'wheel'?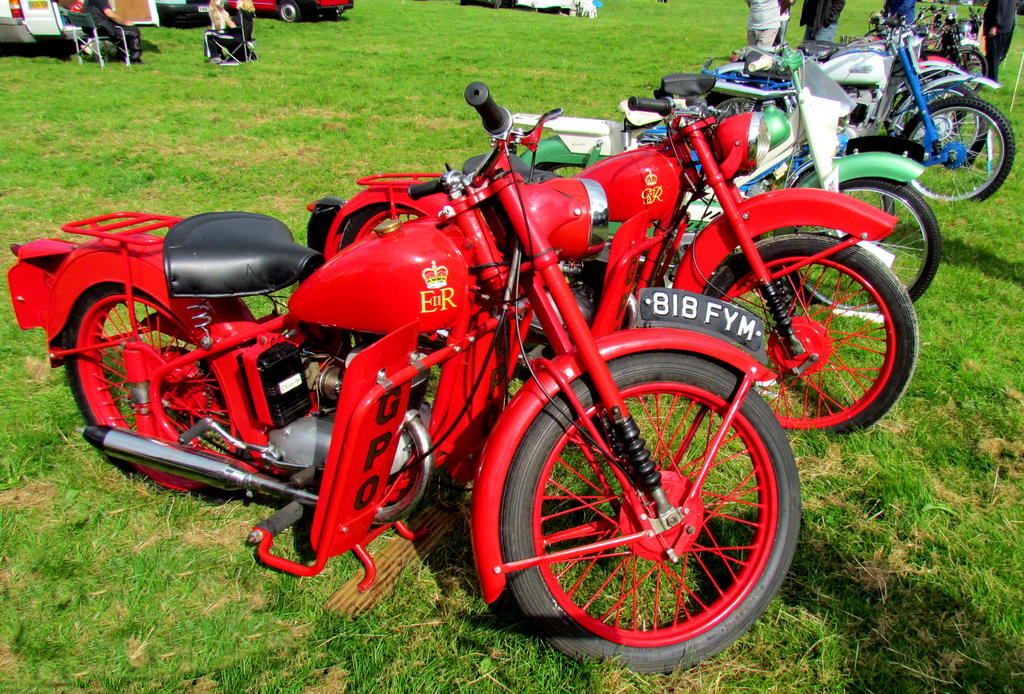
BBox(788, 183, 941, 318)
